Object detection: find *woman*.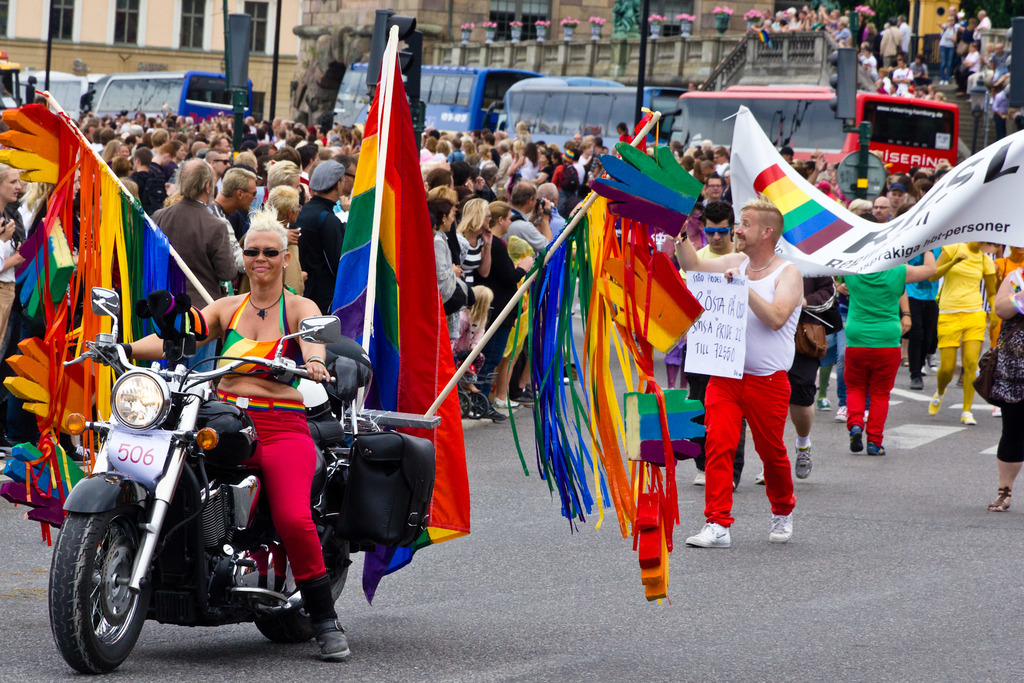
<bbox>447, 200, 497, 356</bbox>.
